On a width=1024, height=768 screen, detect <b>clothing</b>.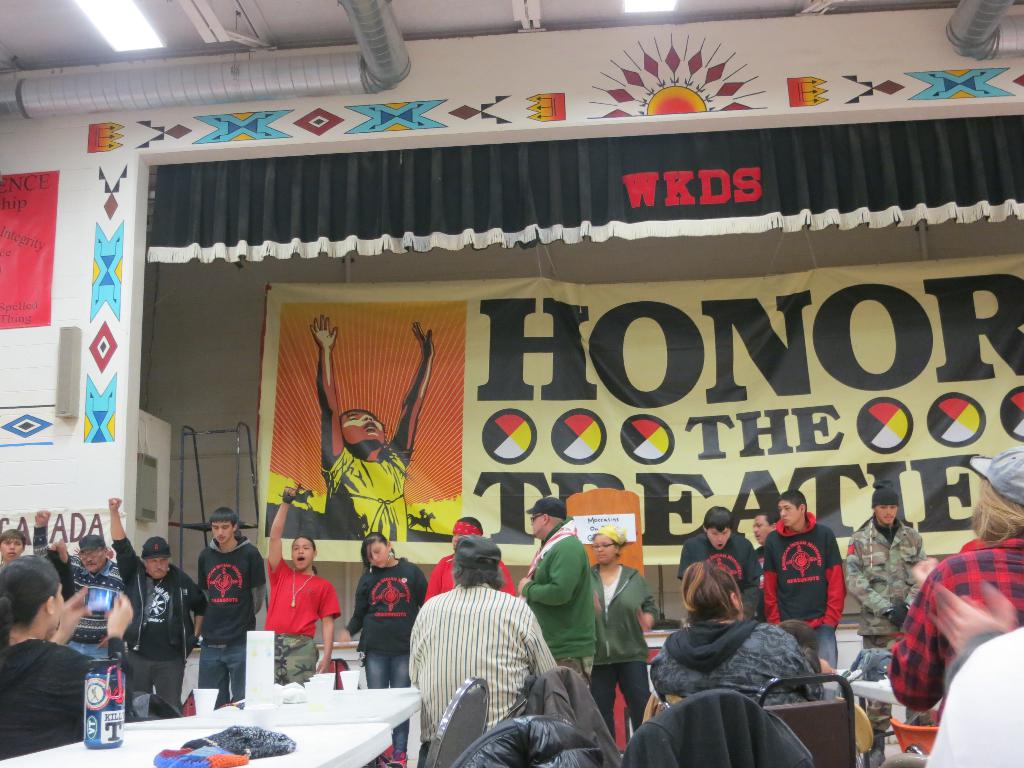
bbox=[77, 565, 129, 721].
